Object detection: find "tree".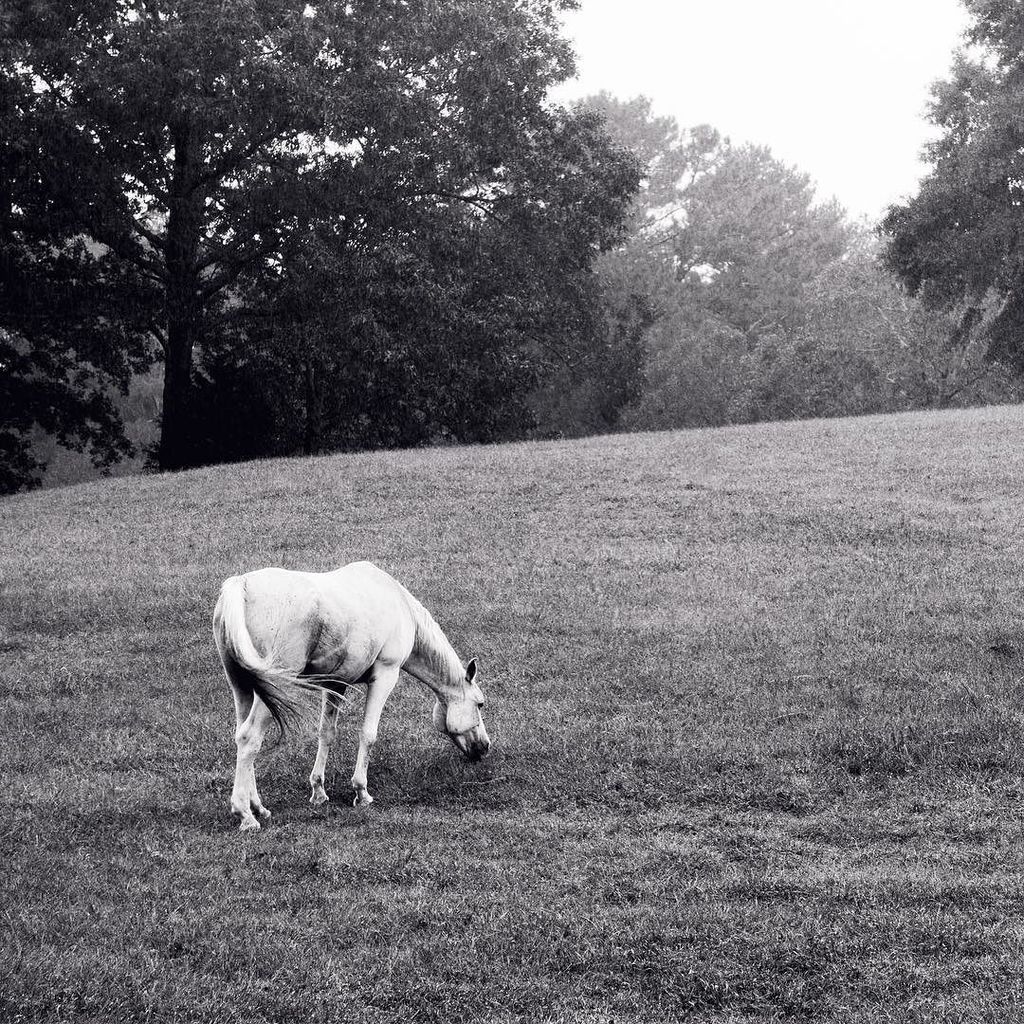
bbox=(869, 0, 1023, 378).
